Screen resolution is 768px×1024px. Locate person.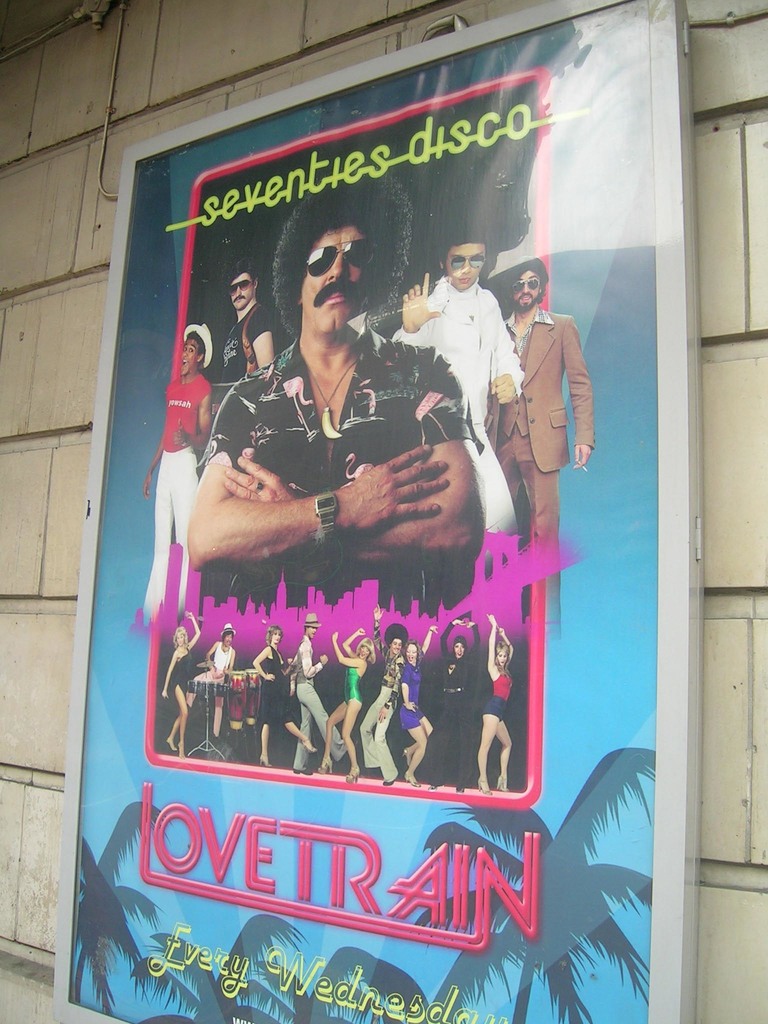
select_region(349, 600, 401, 783).
